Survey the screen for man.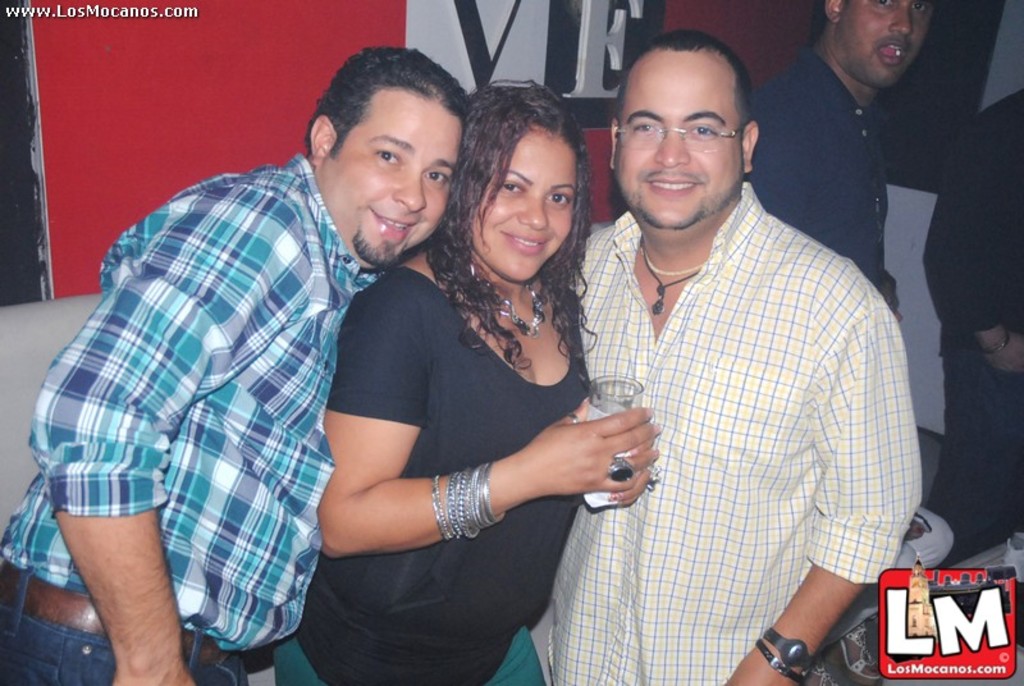
Survey found: 920/77/1023/567.
